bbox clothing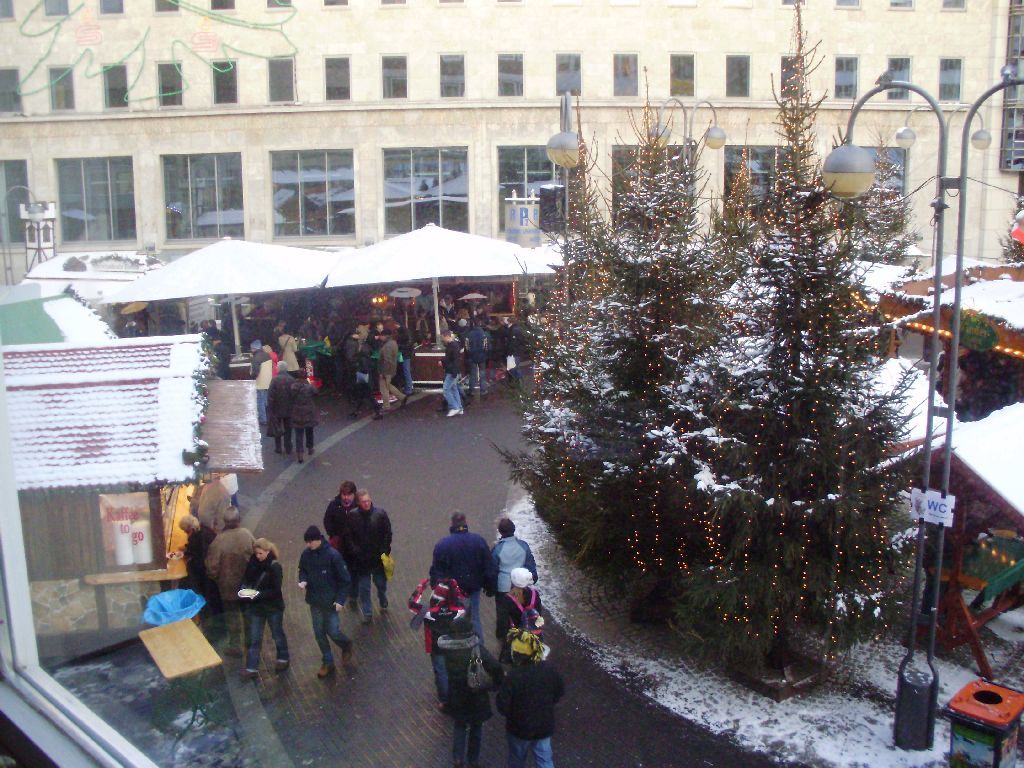
detection(381, 340, 401, 406)
